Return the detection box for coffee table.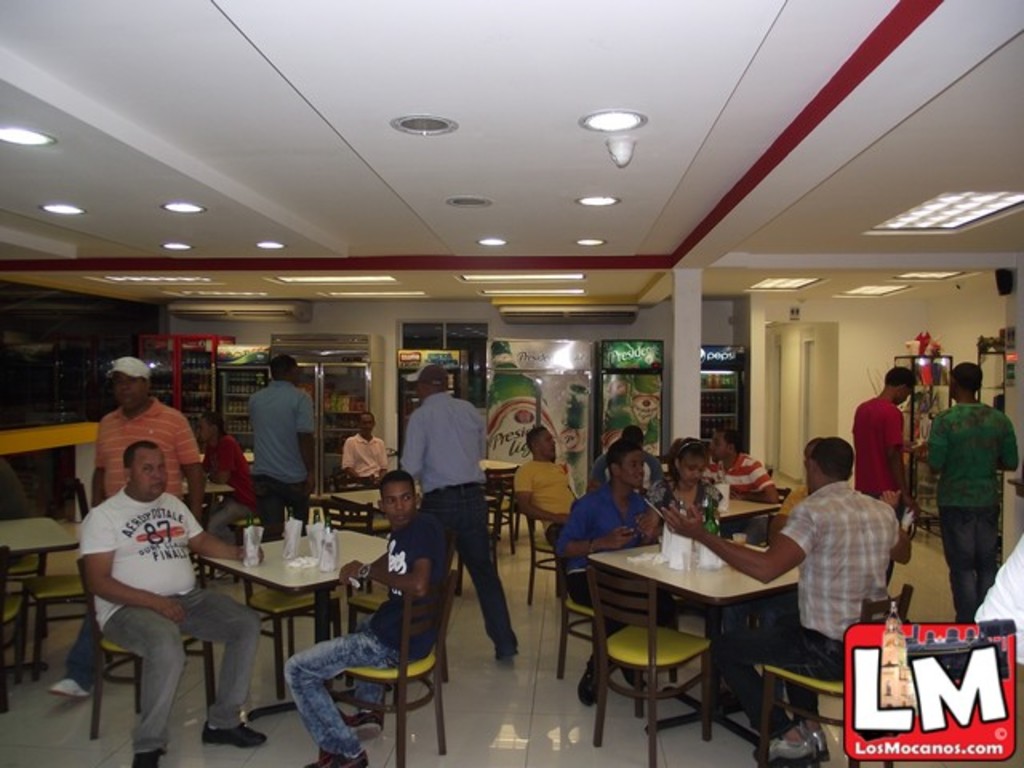
region(192, 522, 389, 725).
